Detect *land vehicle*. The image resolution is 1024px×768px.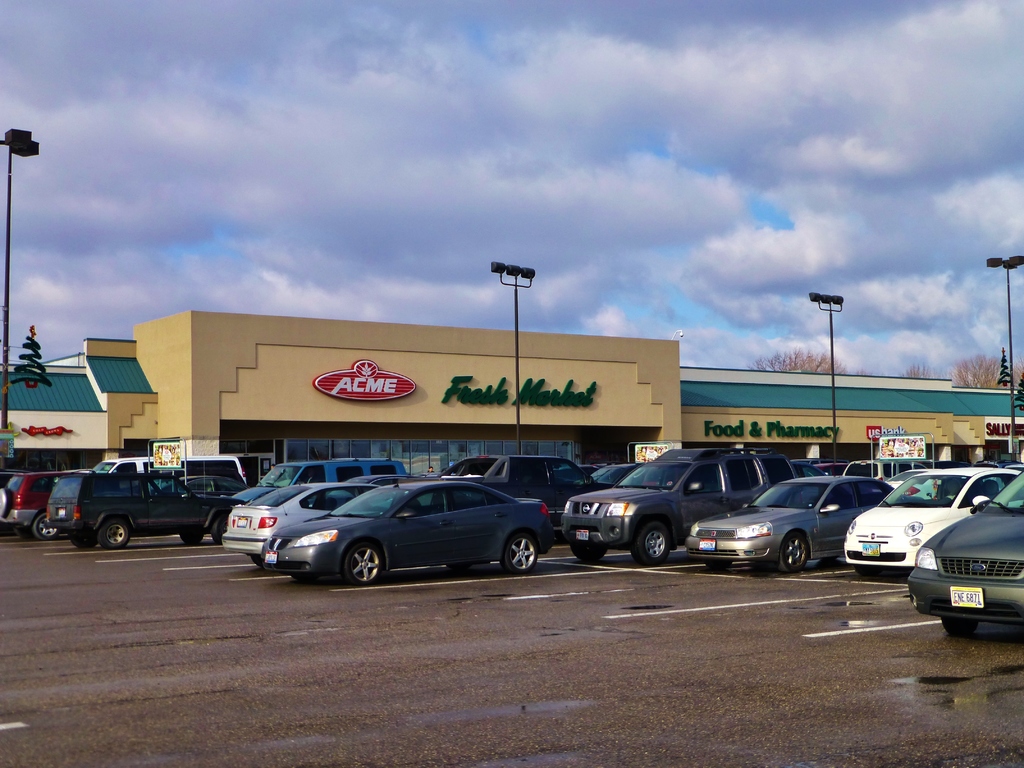
[x1=45, y1=458, x2=233, y2=545].
